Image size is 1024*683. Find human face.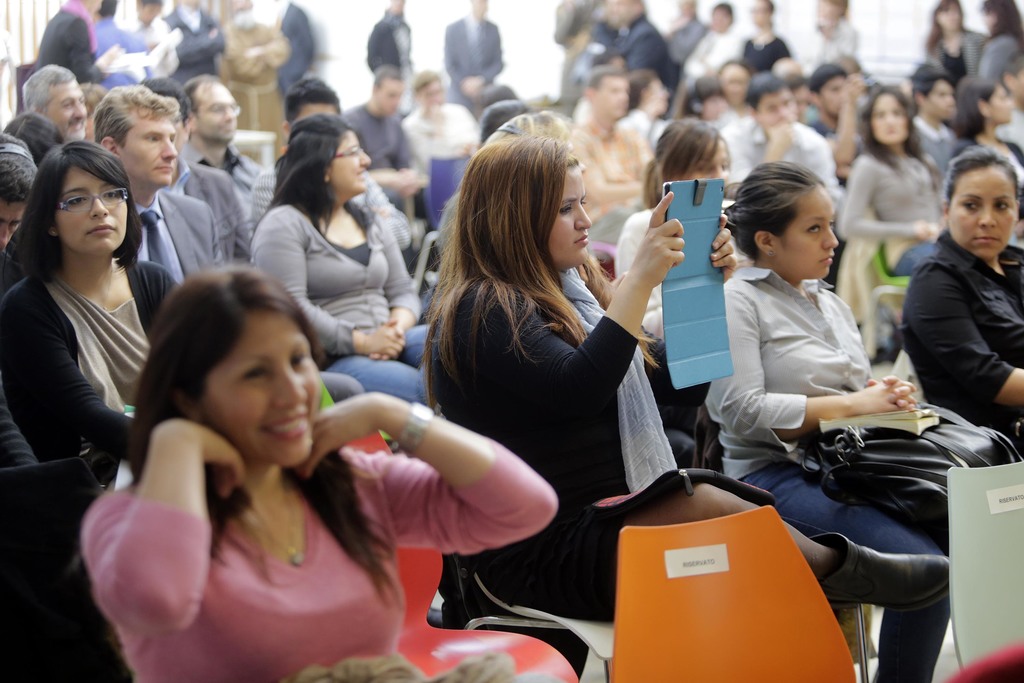
872/94/909/147.
